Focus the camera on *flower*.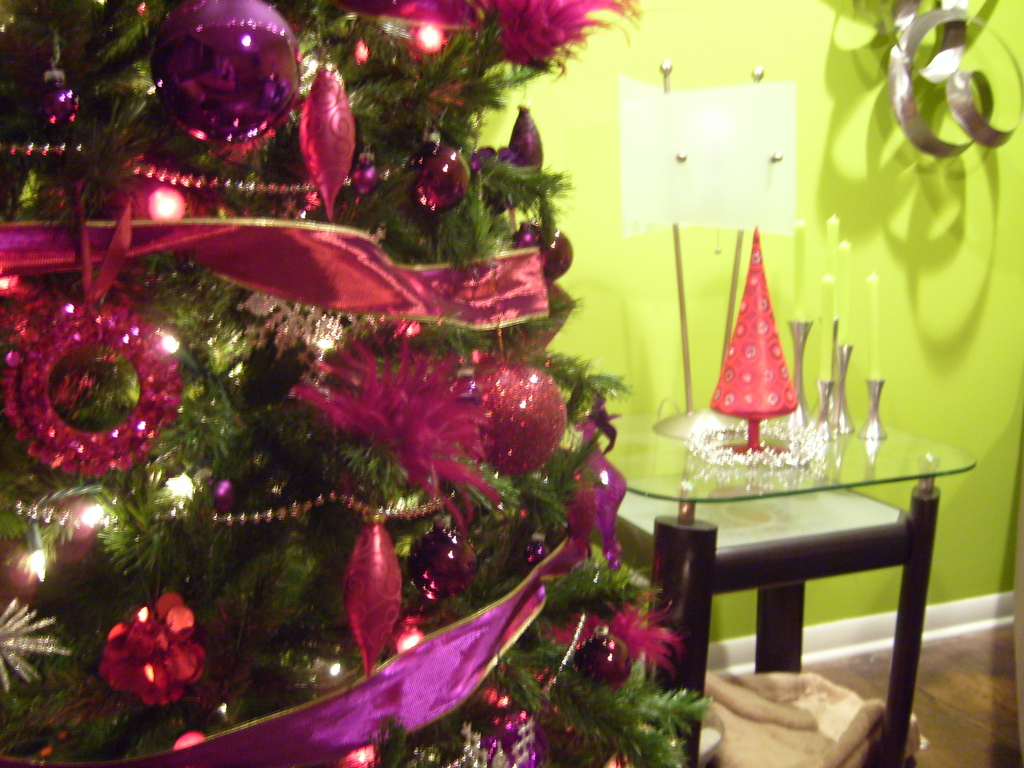
Focus region: 547, 589, 694, 679.
